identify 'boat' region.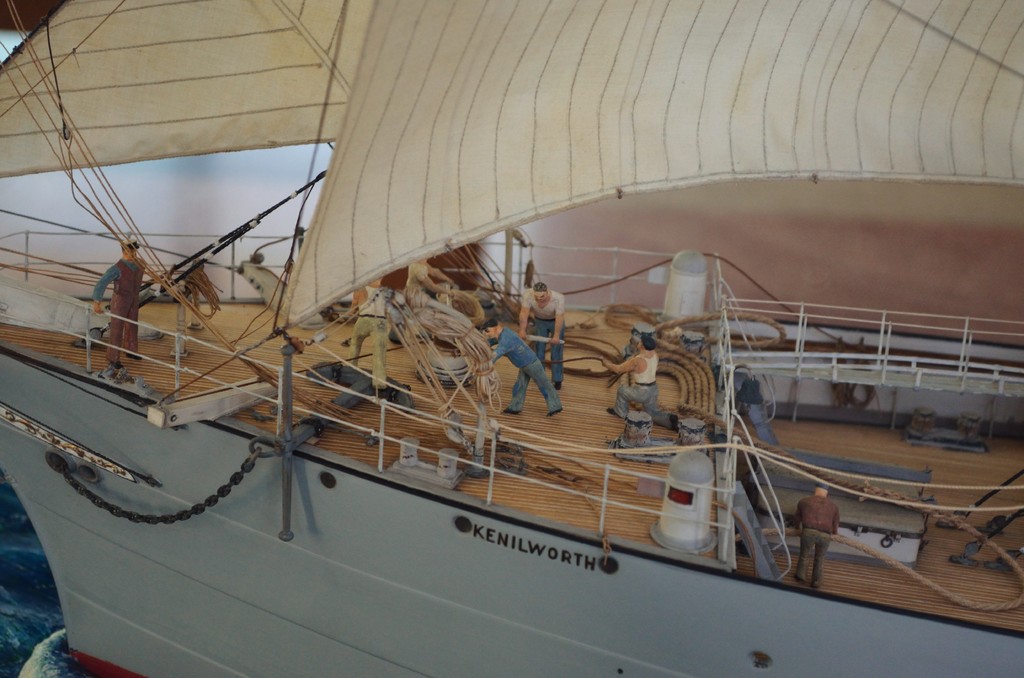
Region: (0,58,1002,677).
